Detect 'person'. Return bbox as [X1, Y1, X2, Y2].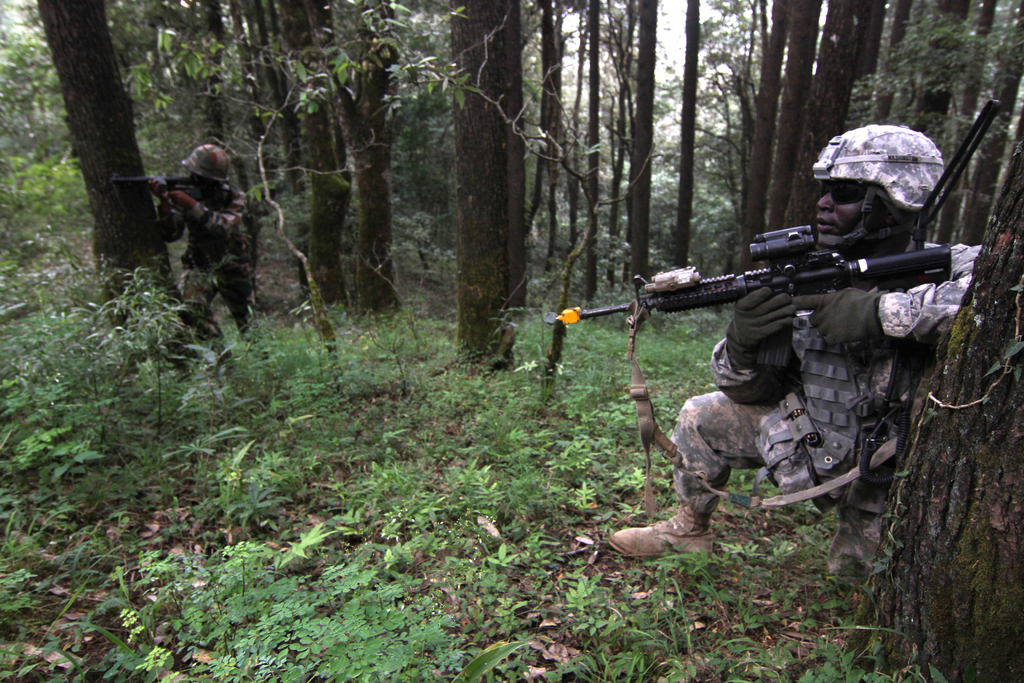
[604, 122, 991, 599].
